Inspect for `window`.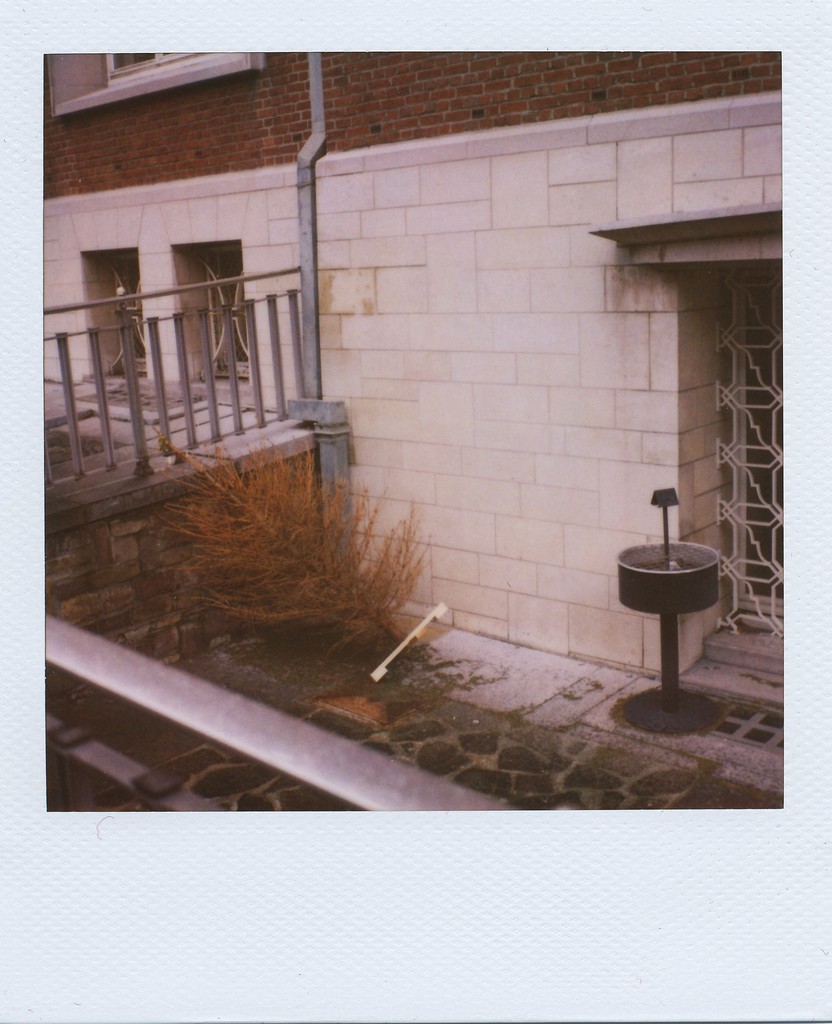
Inspection: (x1=97, y1=184, x2=322, y2=350).
